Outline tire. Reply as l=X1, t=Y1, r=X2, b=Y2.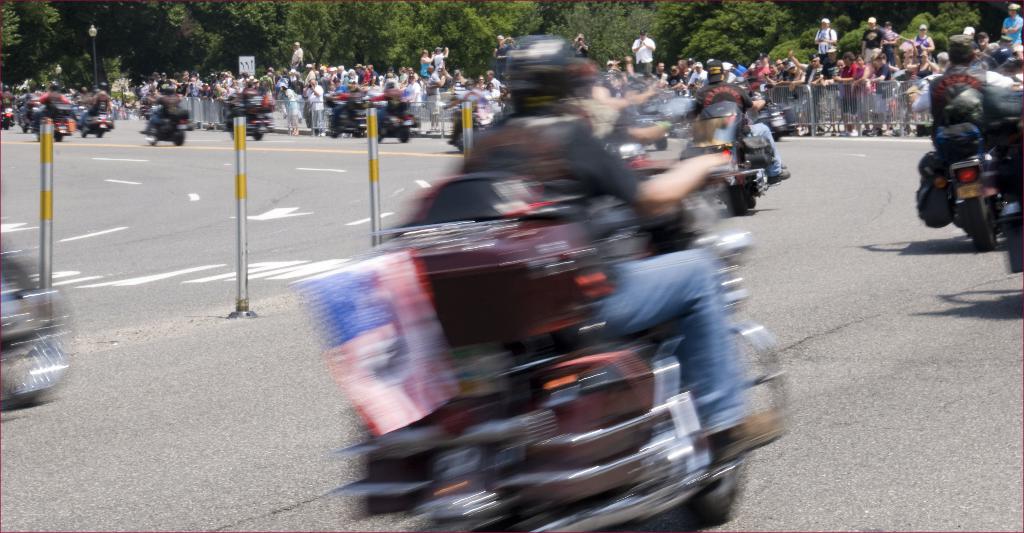
l=692, t=462, r=743, b=518.
